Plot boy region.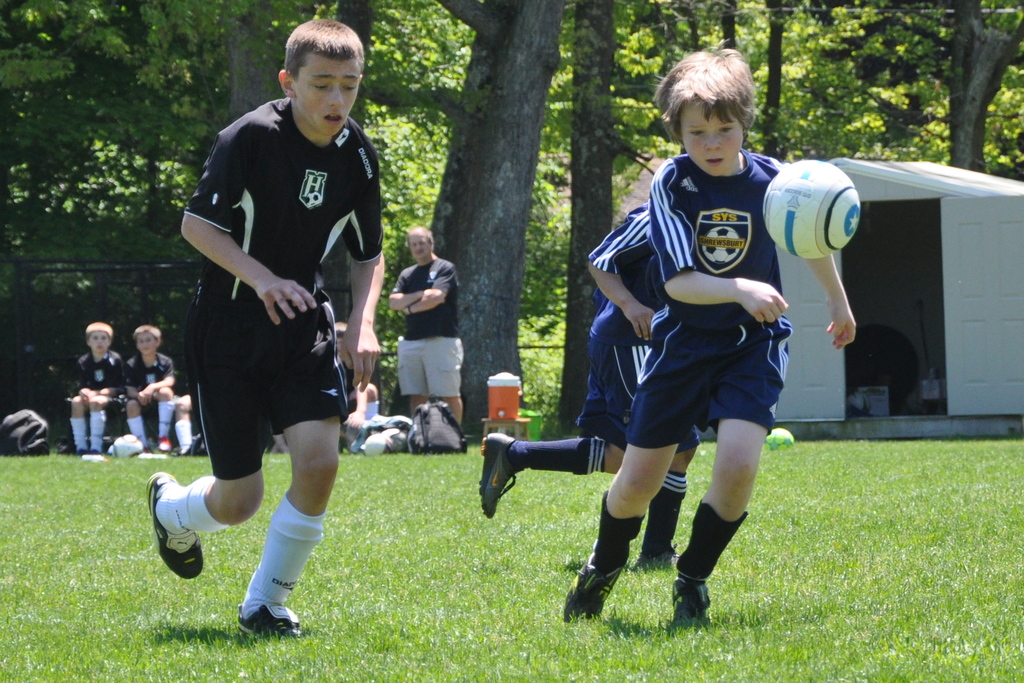
Plotted at region(125, 325, 173, 452).
